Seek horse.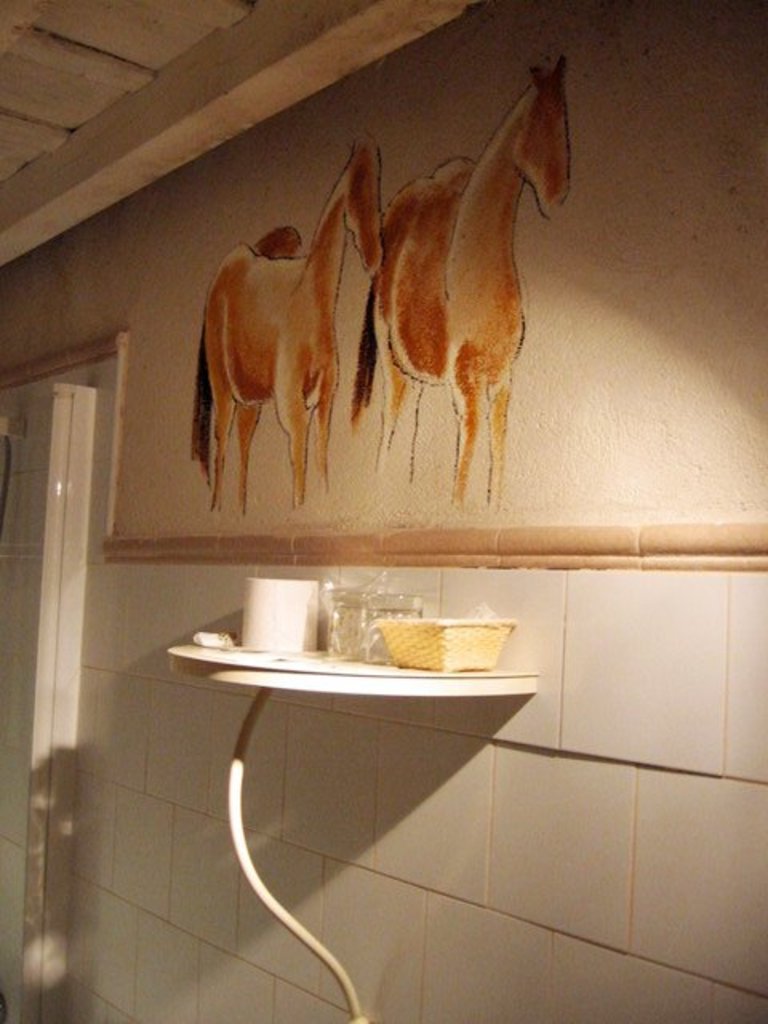
locate(350, 48, 576, 510).
